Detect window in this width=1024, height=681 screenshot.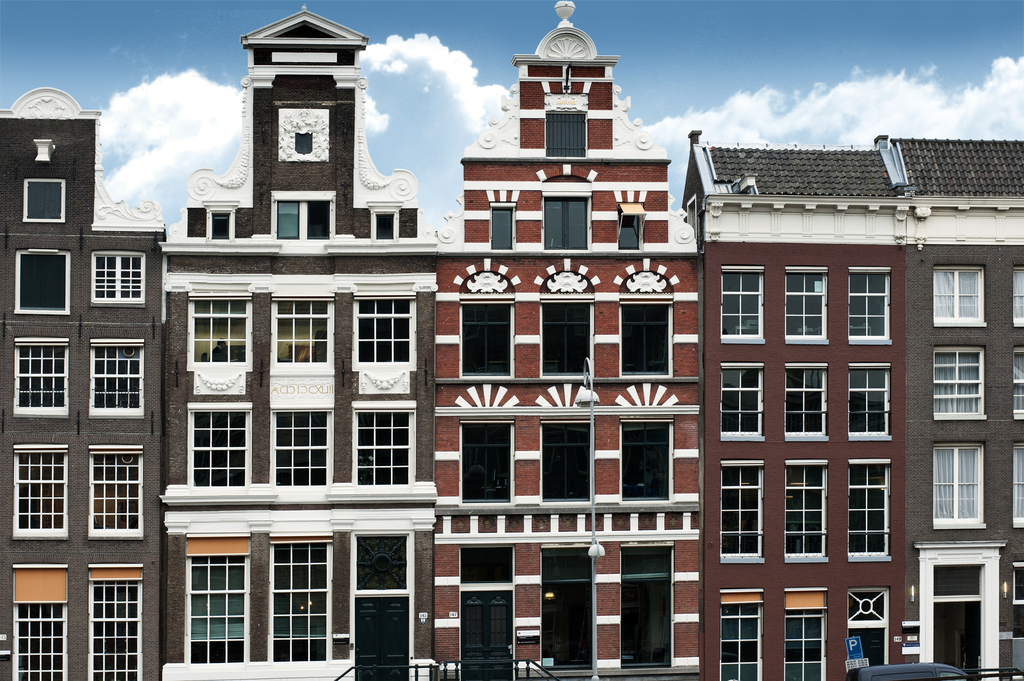
Detection: x1=621 y1=301 x2=673 y2=381.
